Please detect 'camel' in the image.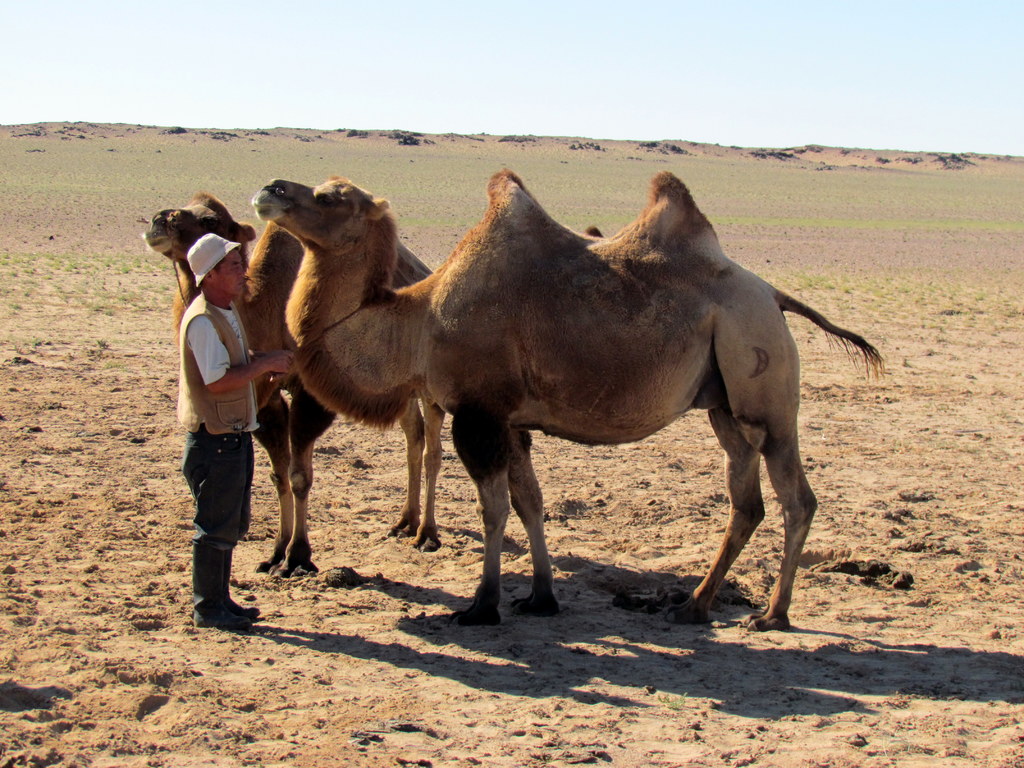
[143,193,444,577].
